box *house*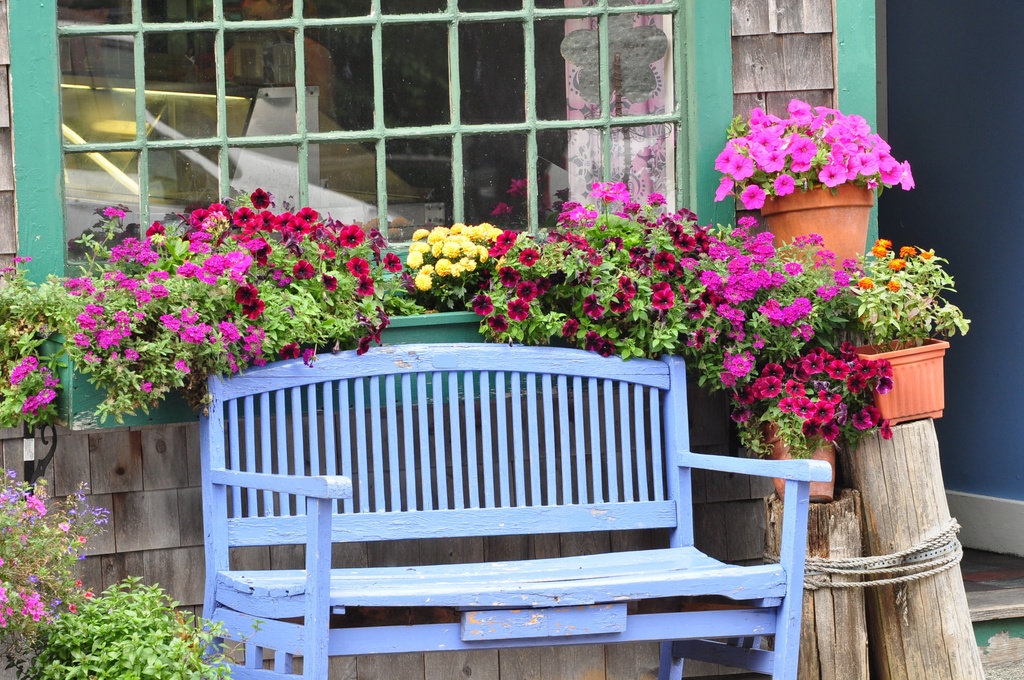
x1=0, y1=0, x2=899, y2=679
